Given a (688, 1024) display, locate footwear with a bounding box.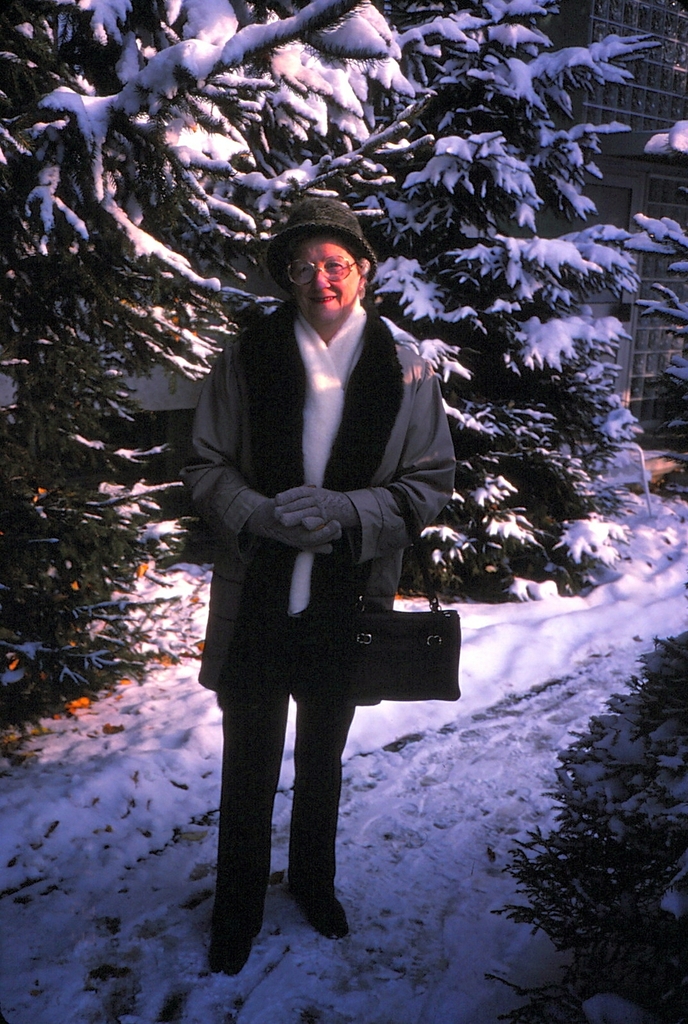
Located: select_region(293, 883, 344, 930).
